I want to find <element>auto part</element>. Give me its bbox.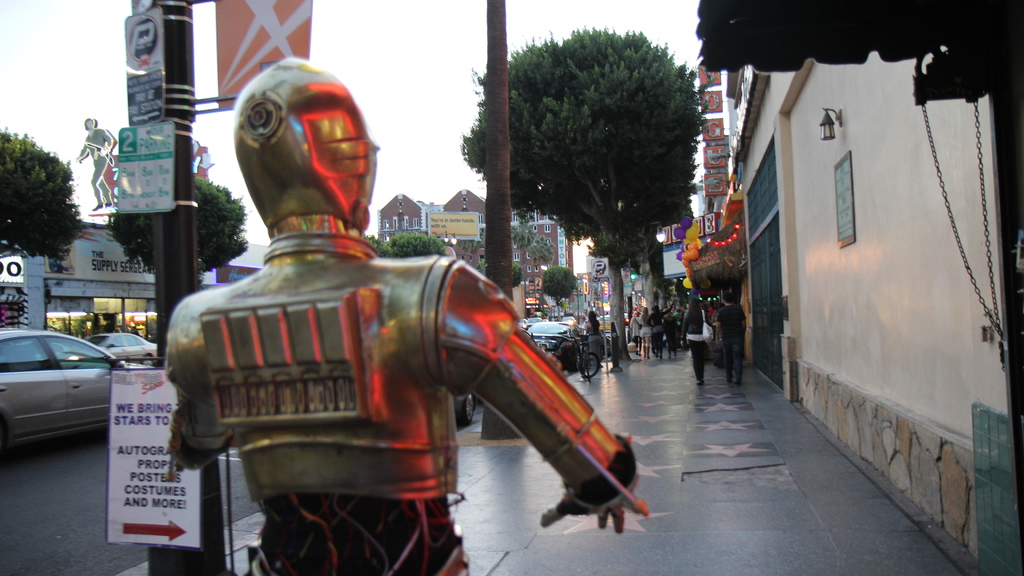
(524, 316, 581, 364).
